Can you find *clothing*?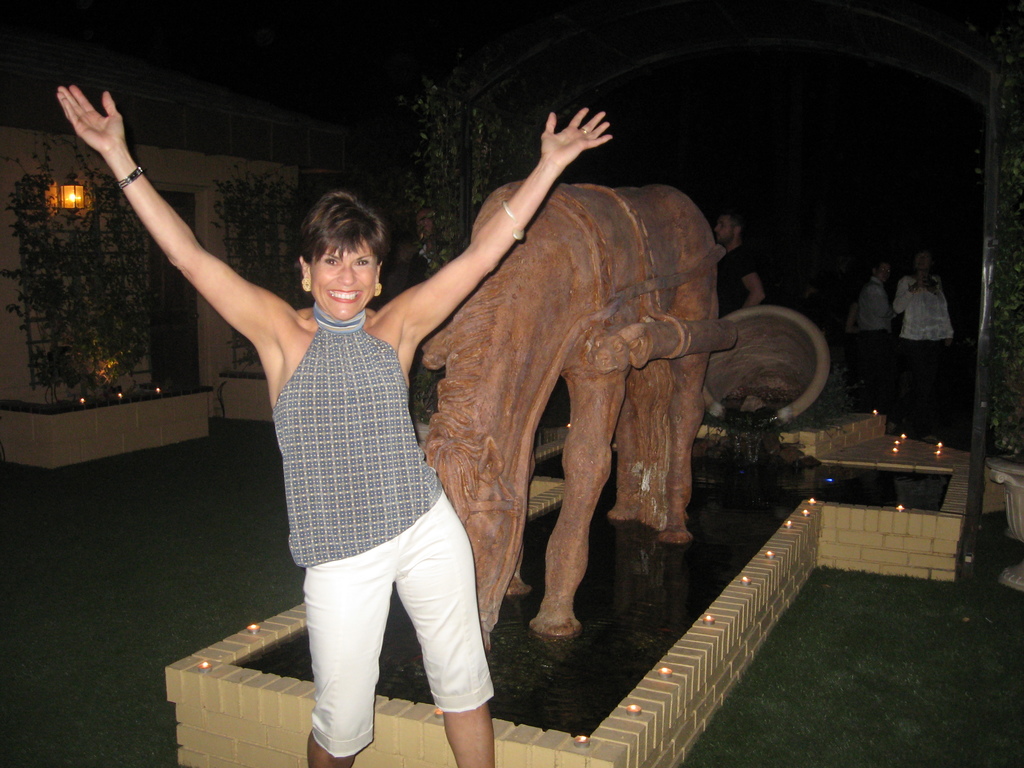
Yes, bounding box: [717,243,771,312].
